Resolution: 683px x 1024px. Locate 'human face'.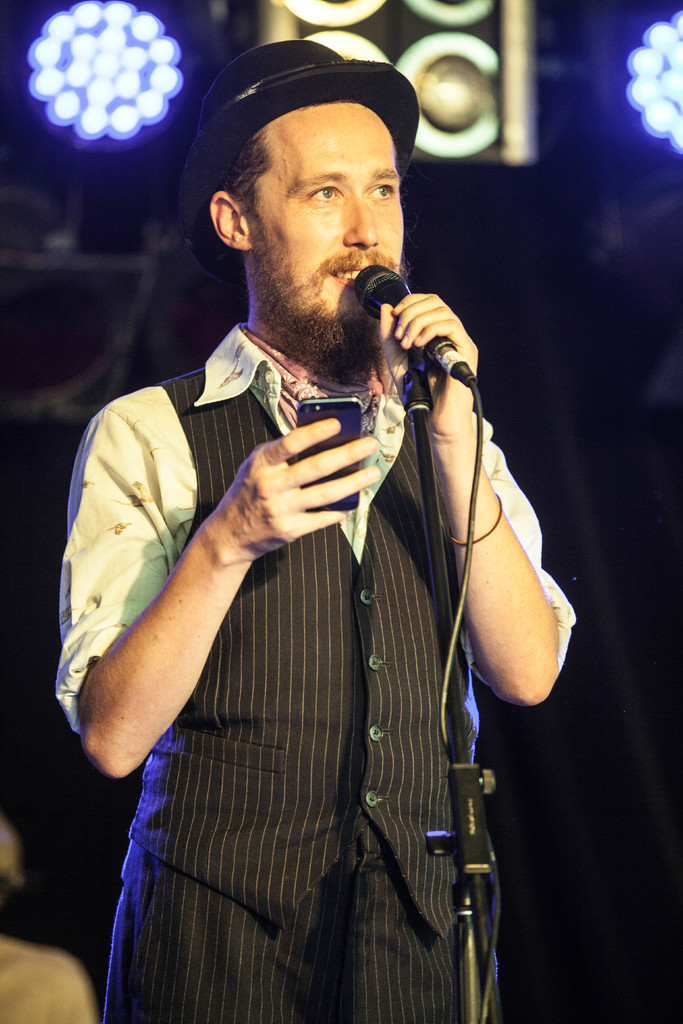
select_region(251, 102, 407, 344).
